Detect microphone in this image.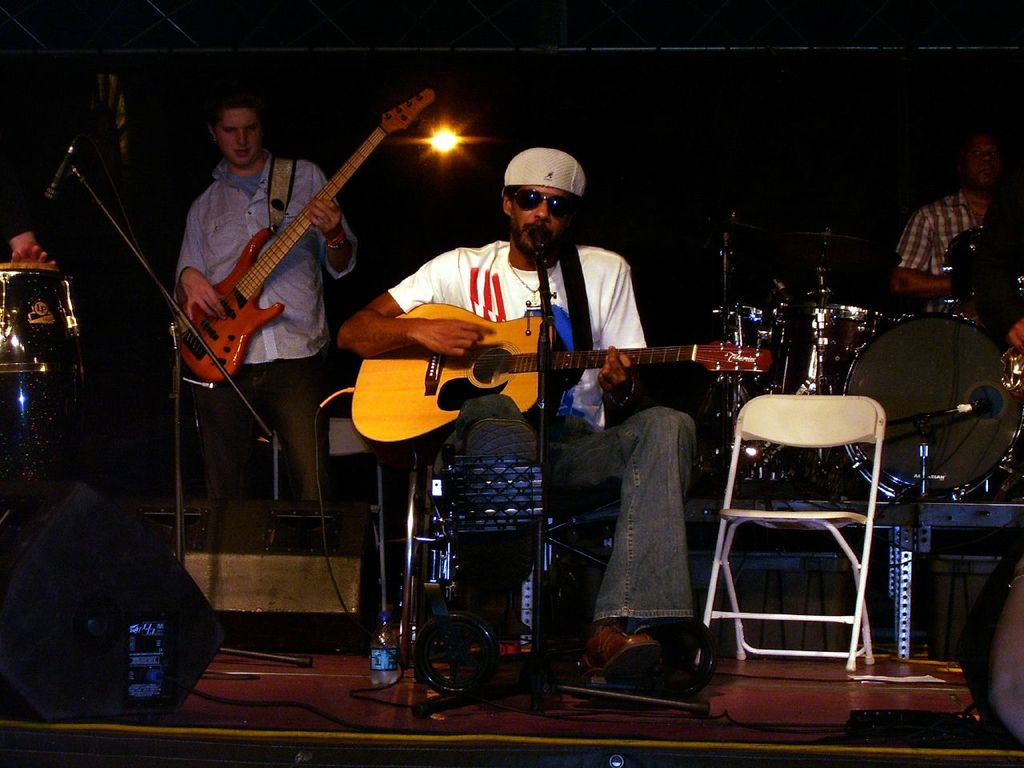
Detection: box=[42, 150, 71, 200].
